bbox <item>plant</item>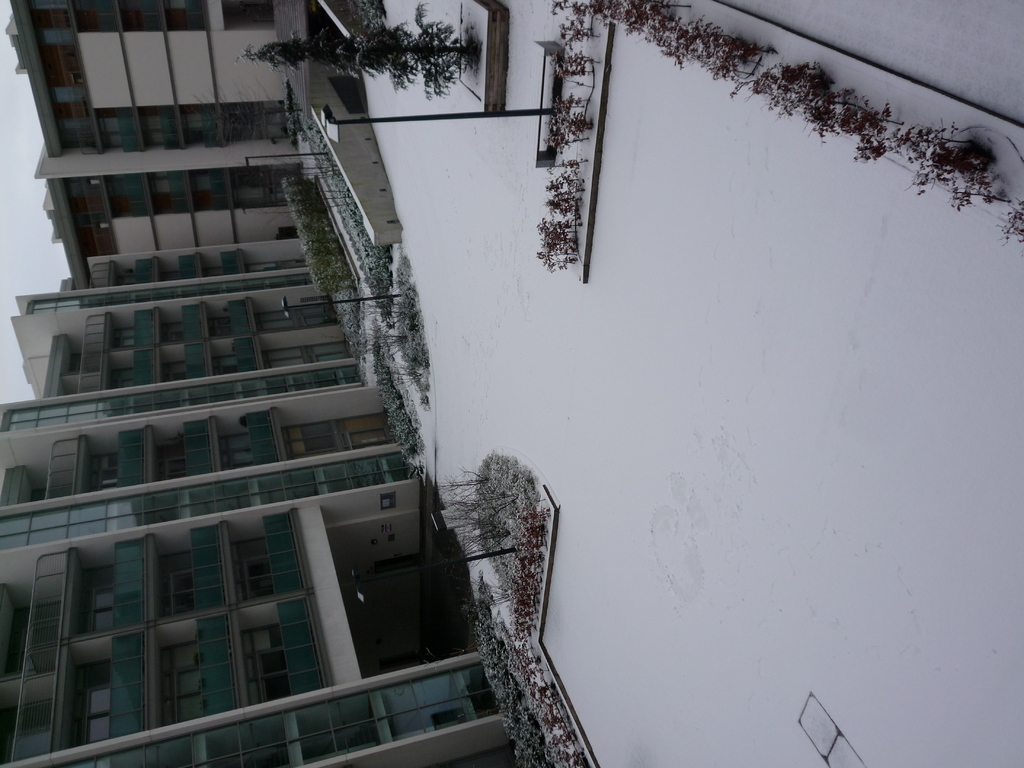
<bbox>284, 86, 301, 150</bbox>
